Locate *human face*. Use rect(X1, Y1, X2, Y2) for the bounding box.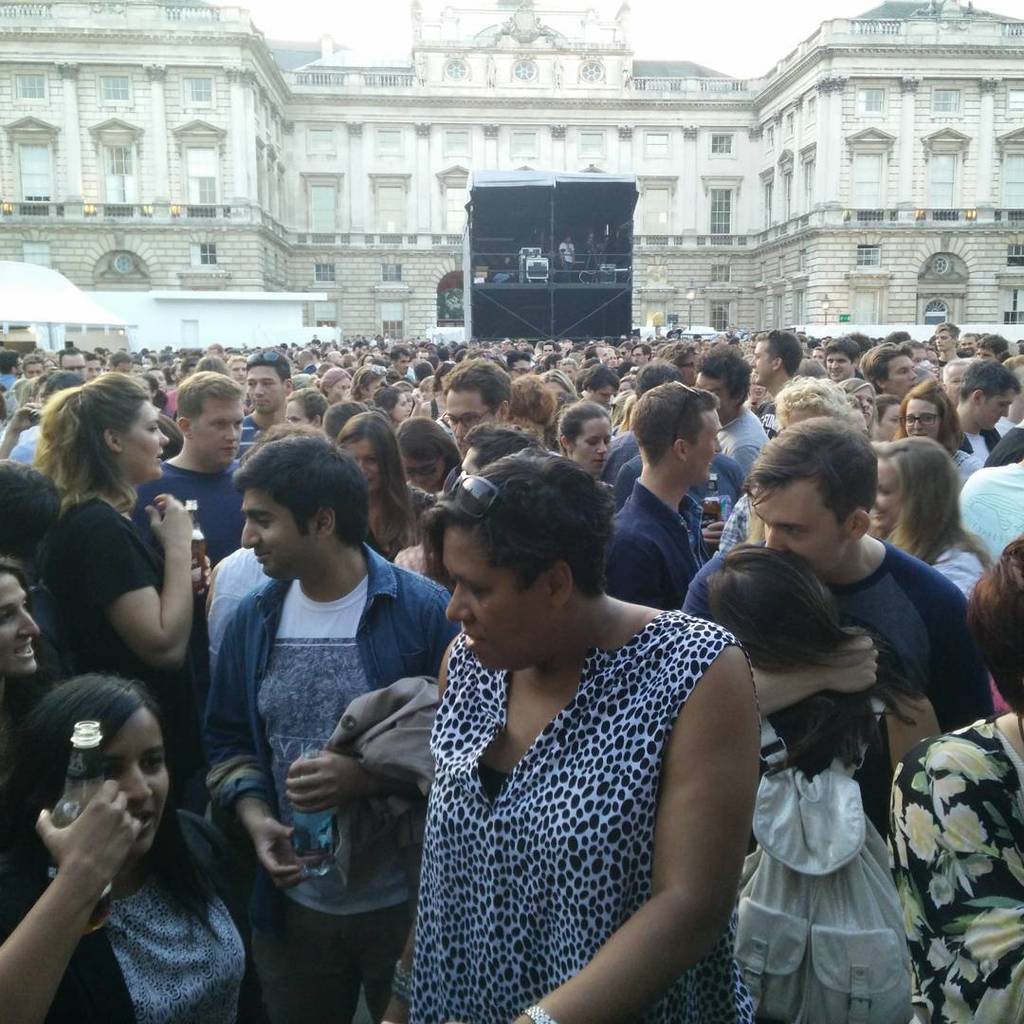
rect(241, 487, 322, 581).
